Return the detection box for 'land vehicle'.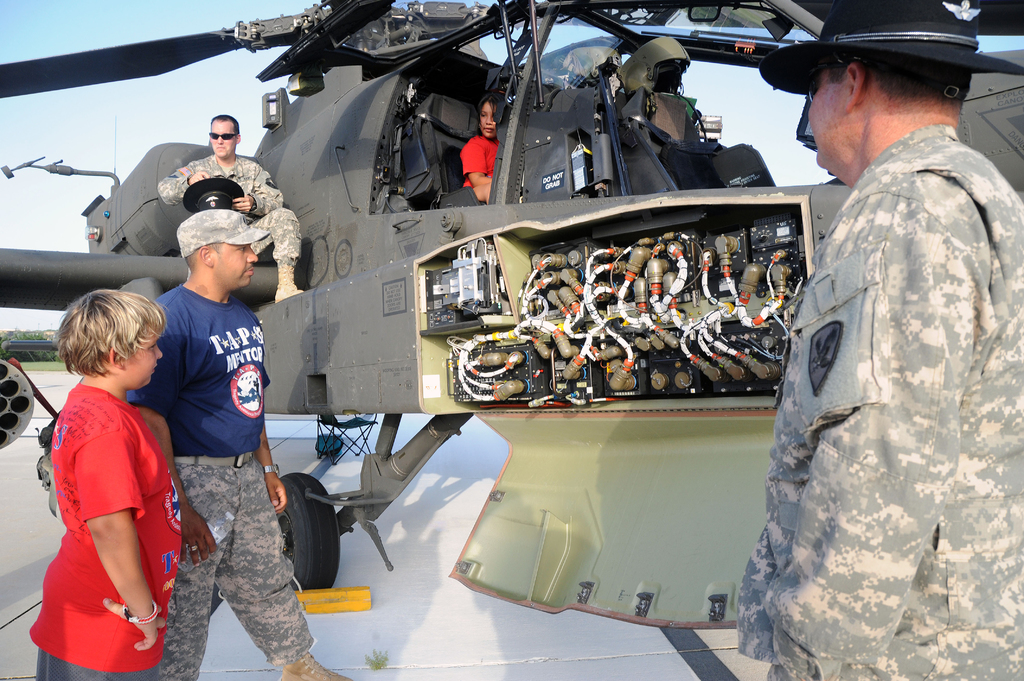
(left=162, top=20, right=972, bottom=617).
